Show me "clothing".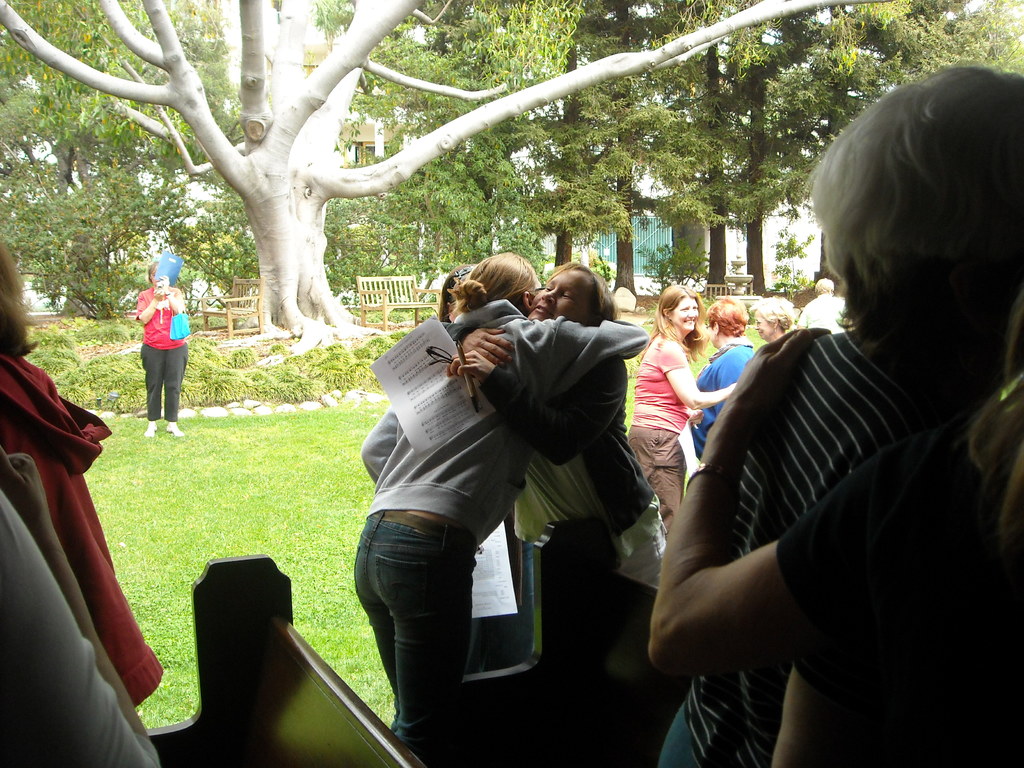
"clothing" is here: [622,318,689,532].
